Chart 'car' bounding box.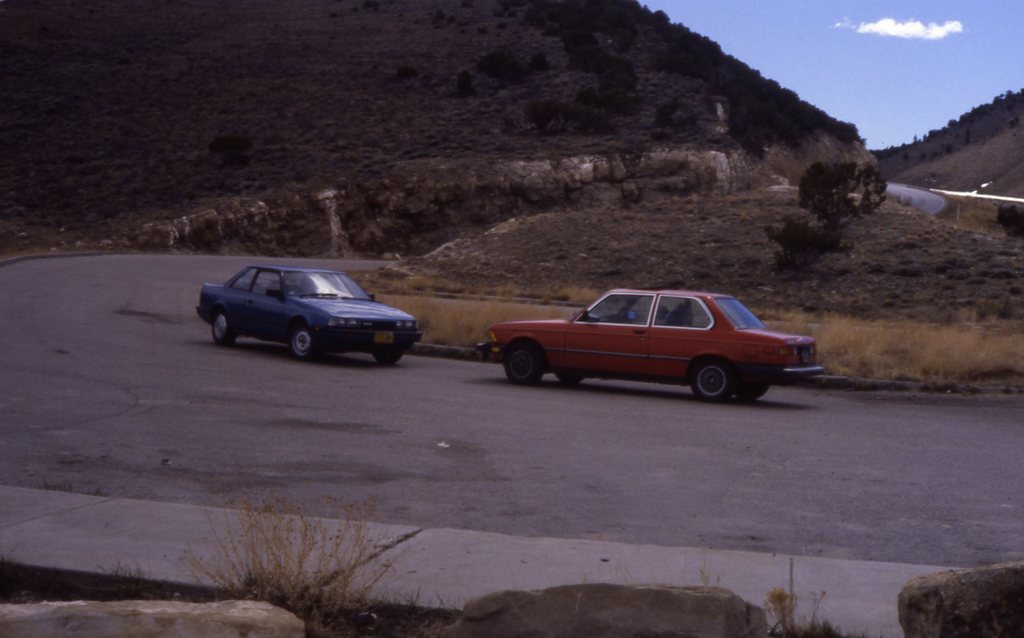
Charted: {"left": 482, "top": 290, "right": 819, "bottom": 402}.
